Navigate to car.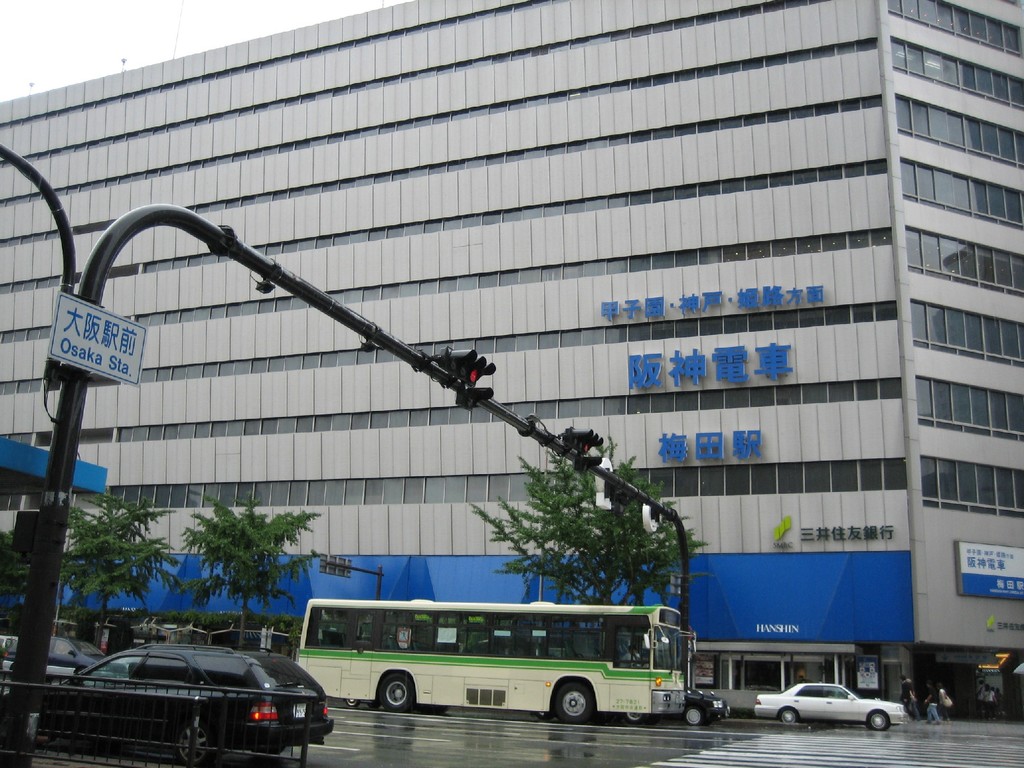
Navigation target: (626, 687, 723, 726).
